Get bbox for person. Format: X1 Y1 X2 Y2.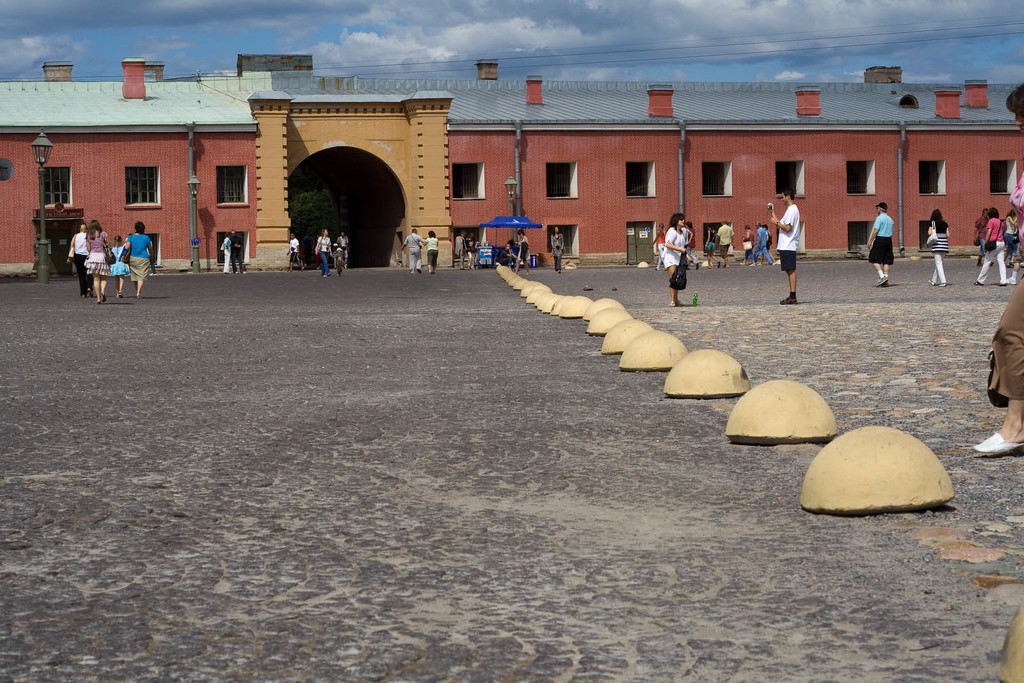
660 211 703 298.
